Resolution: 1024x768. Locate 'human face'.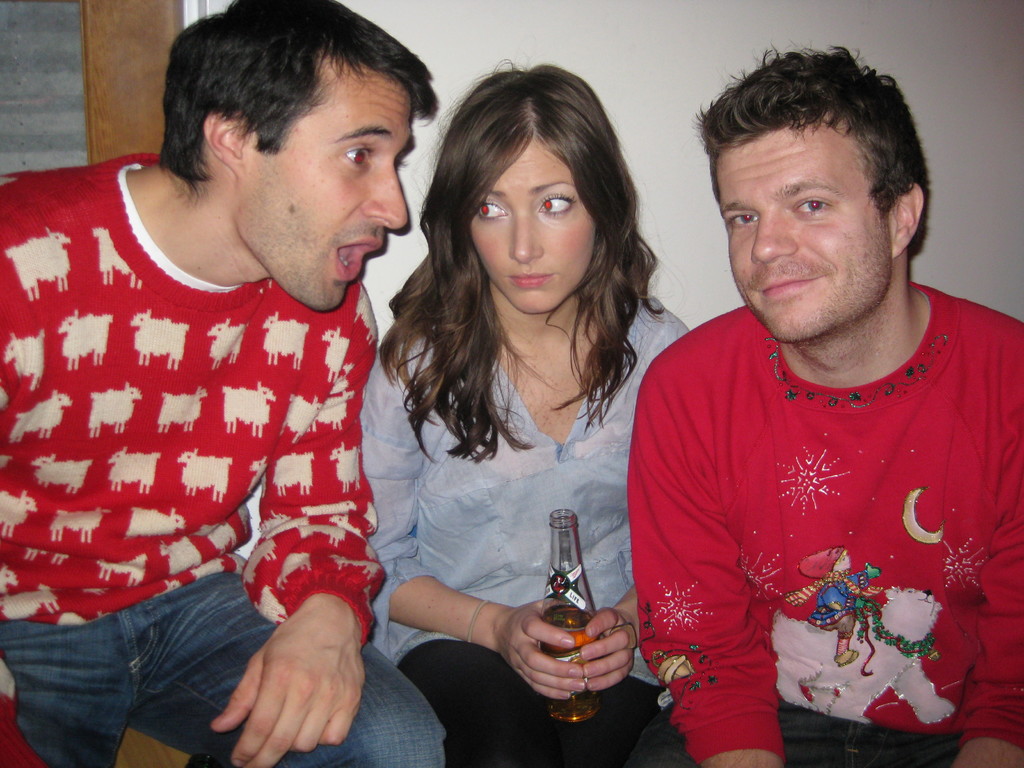
<region>719, 121, 894, 343</region>.
